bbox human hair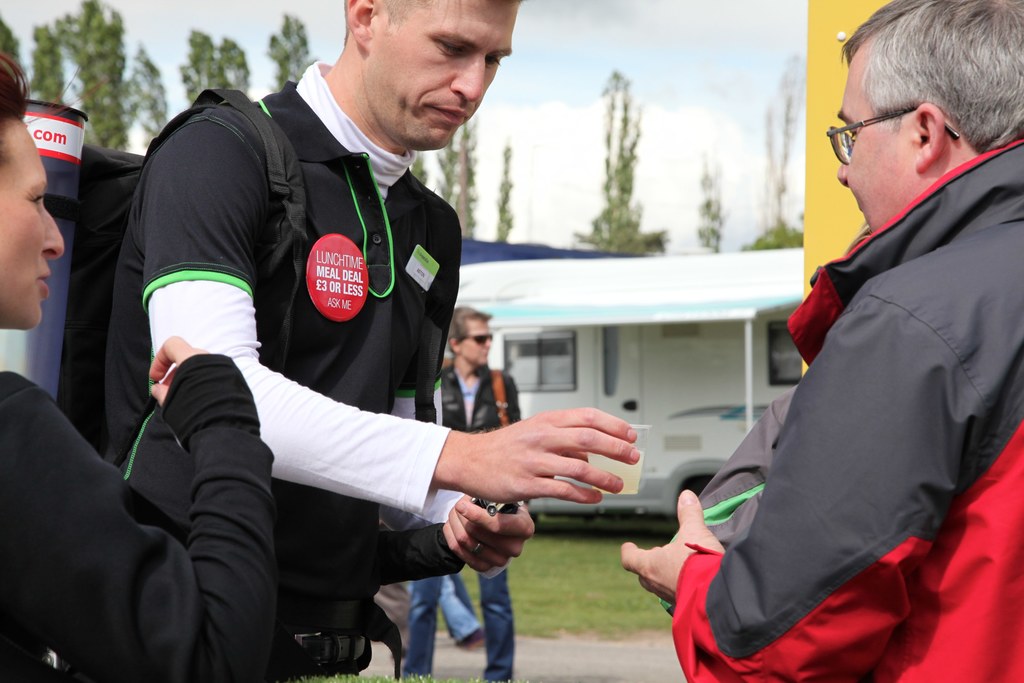
0 54 30 142
